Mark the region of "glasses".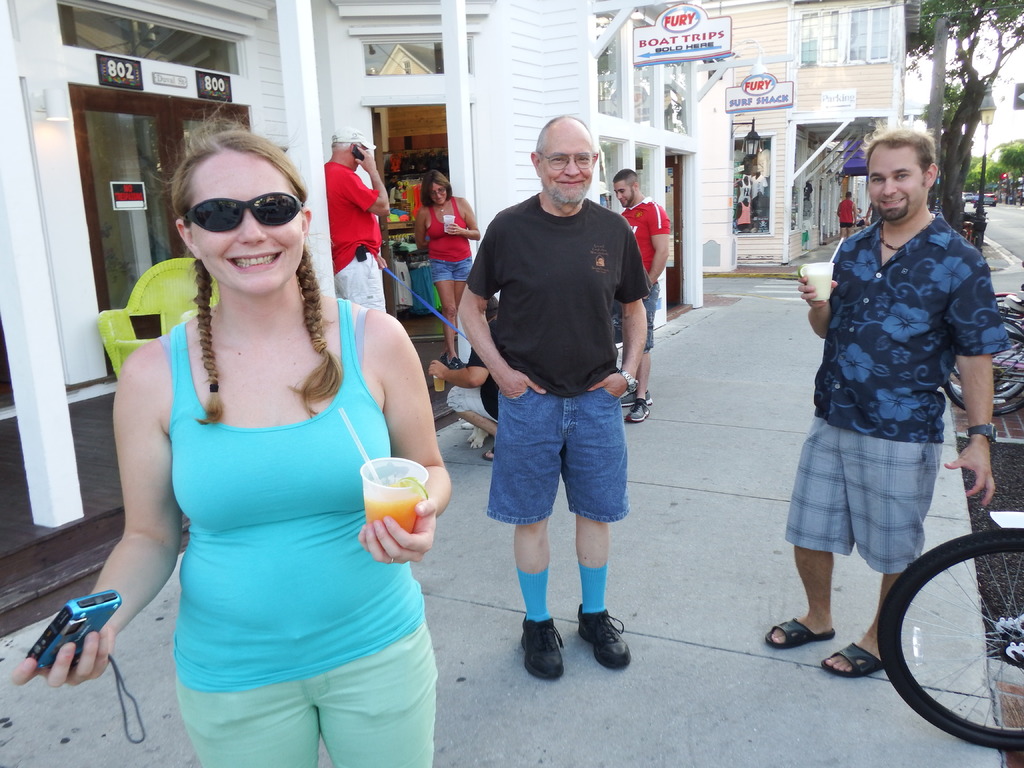
Region: box(431, 187, 449, 203).
